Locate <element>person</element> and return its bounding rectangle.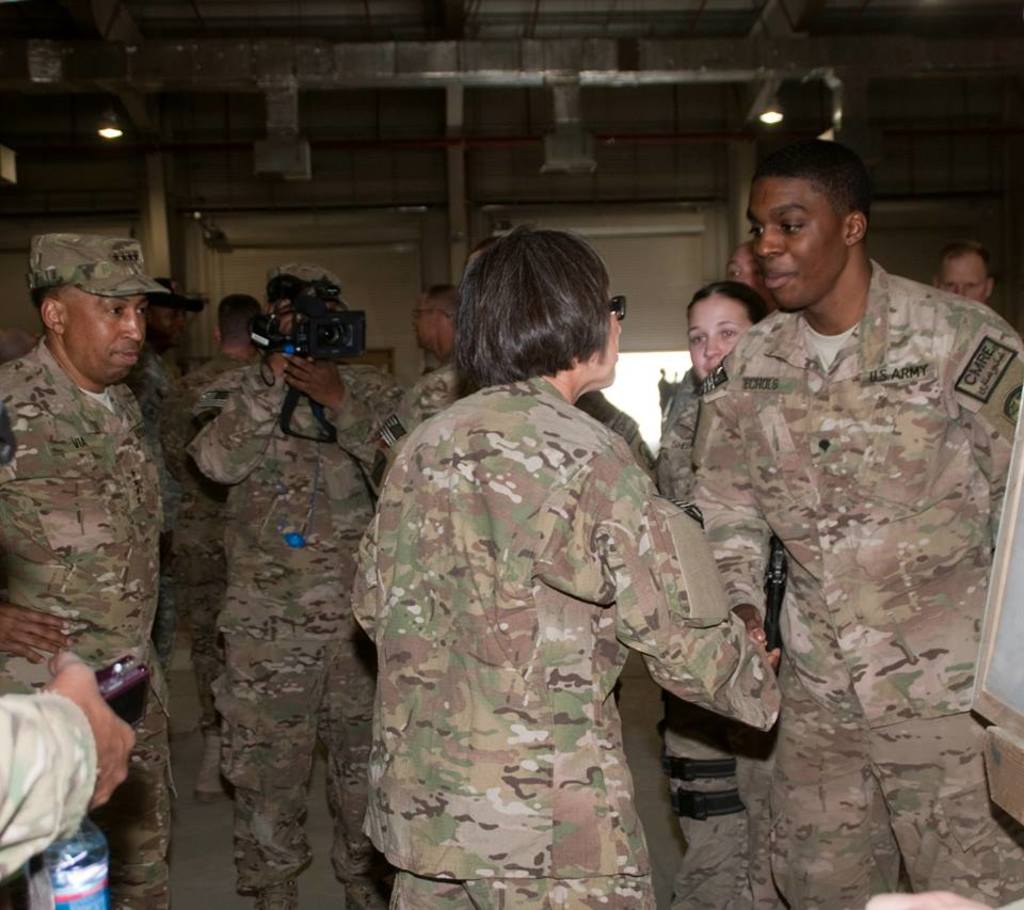
box(174, 291, 271, 792).
